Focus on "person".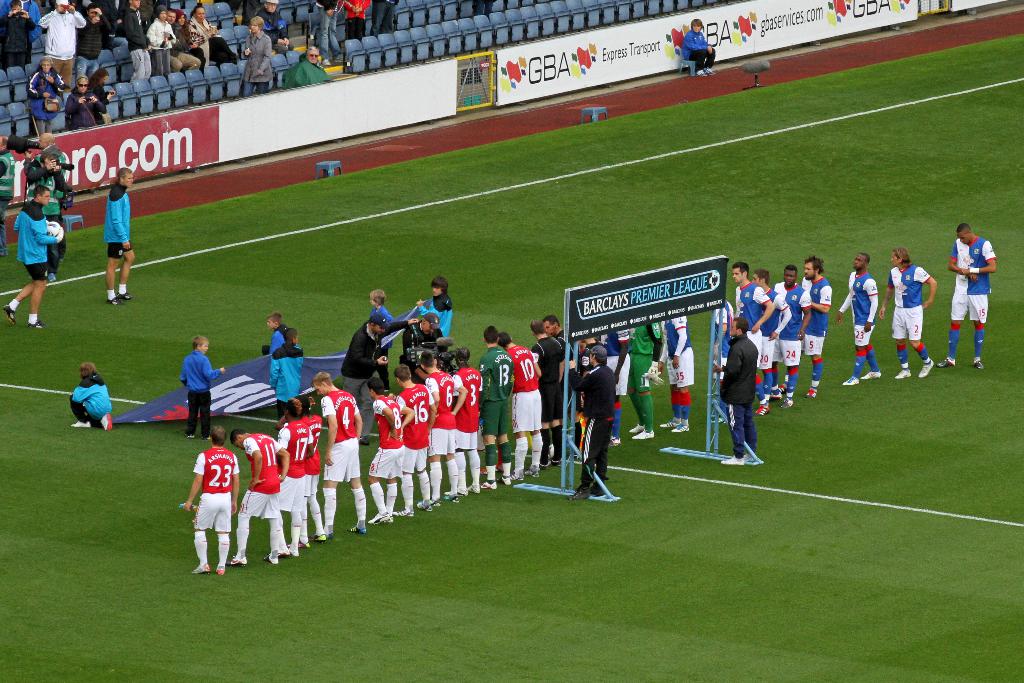
Focused at Rect(408, 312, 449, 349).
